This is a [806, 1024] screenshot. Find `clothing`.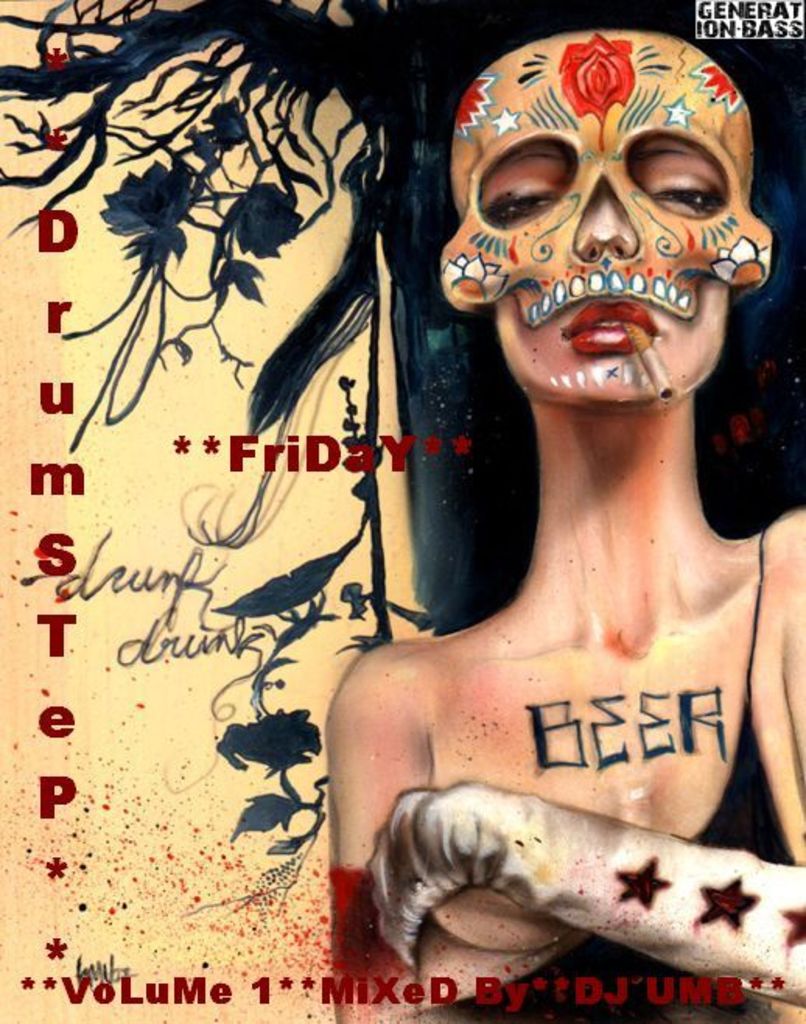
Bounding box: [405, 526, 790, 1022].
